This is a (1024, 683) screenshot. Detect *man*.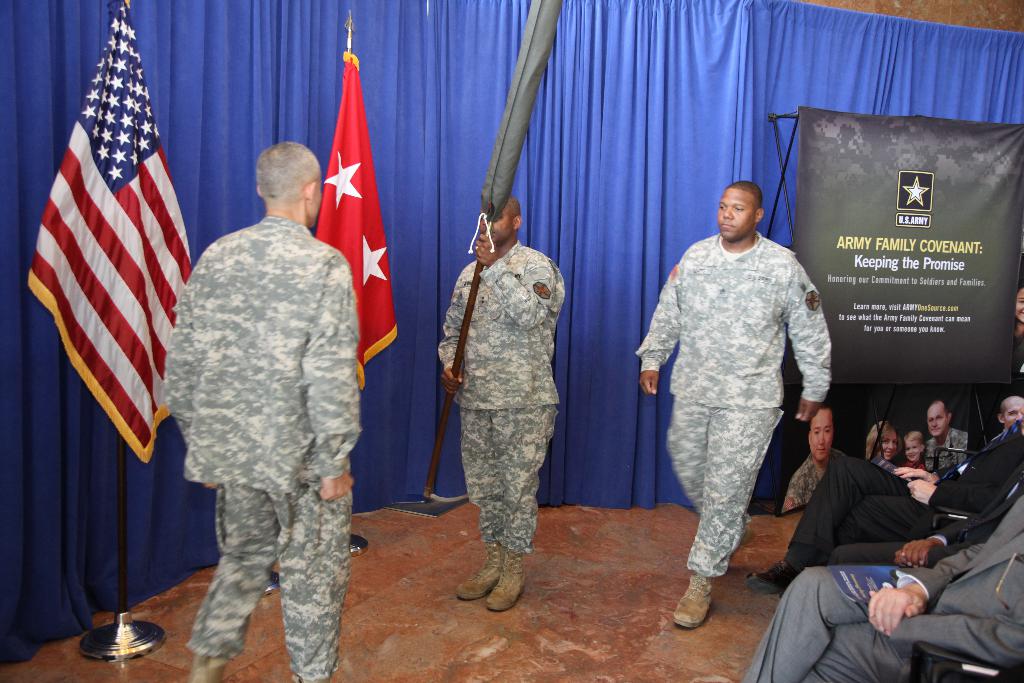
636,163,842,617.
